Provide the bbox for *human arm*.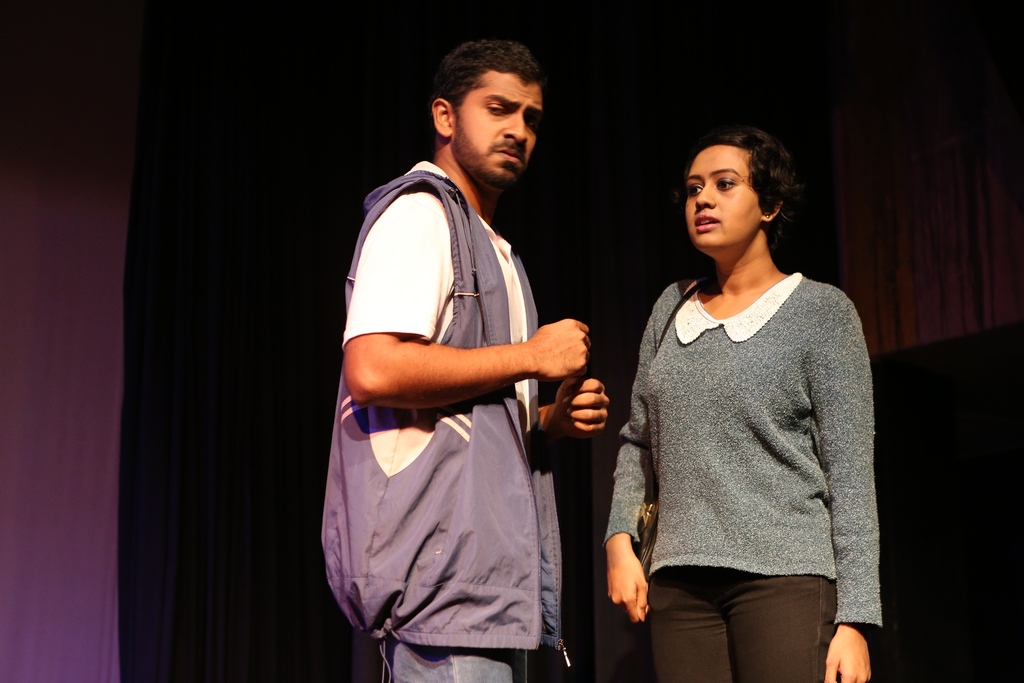
rect(819, 297, 882, 682).
